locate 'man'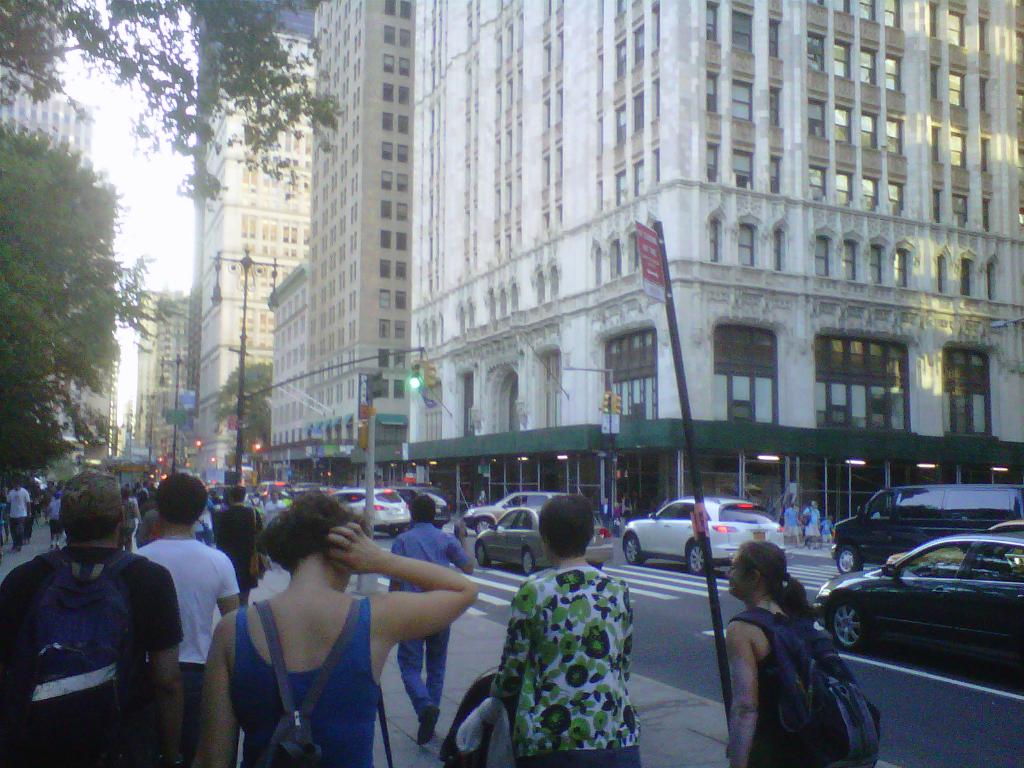
detection(215, 484, 267, 616)
